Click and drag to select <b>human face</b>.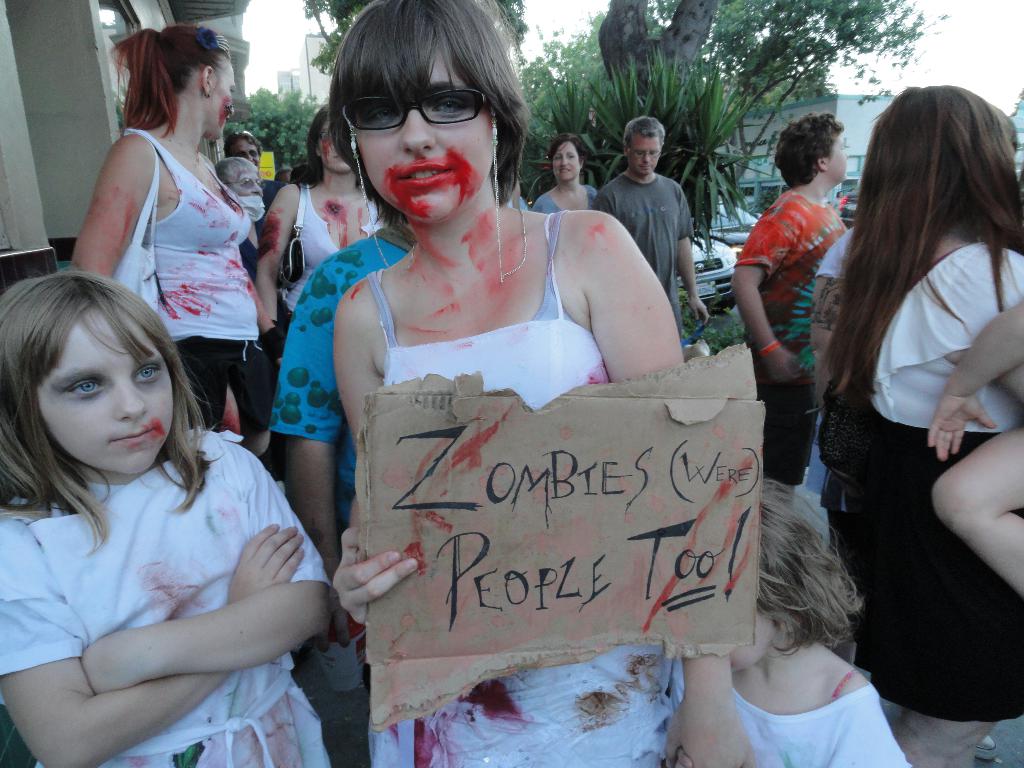
Selection: region(356, 22, 506, 228).
